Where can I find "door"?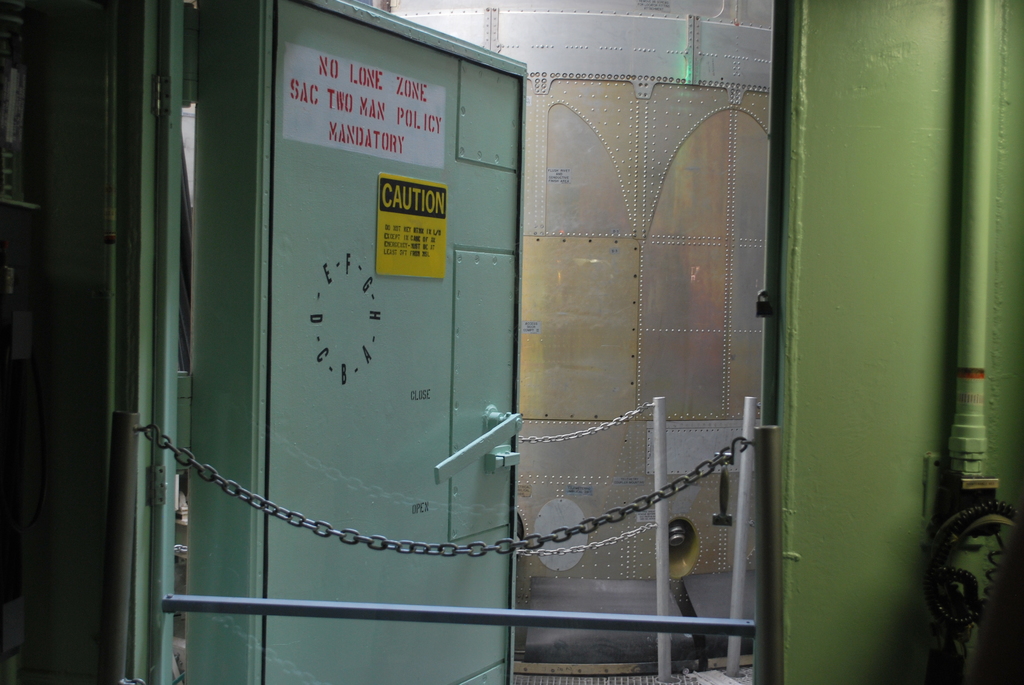
You can find it at 180 0 529 684.
